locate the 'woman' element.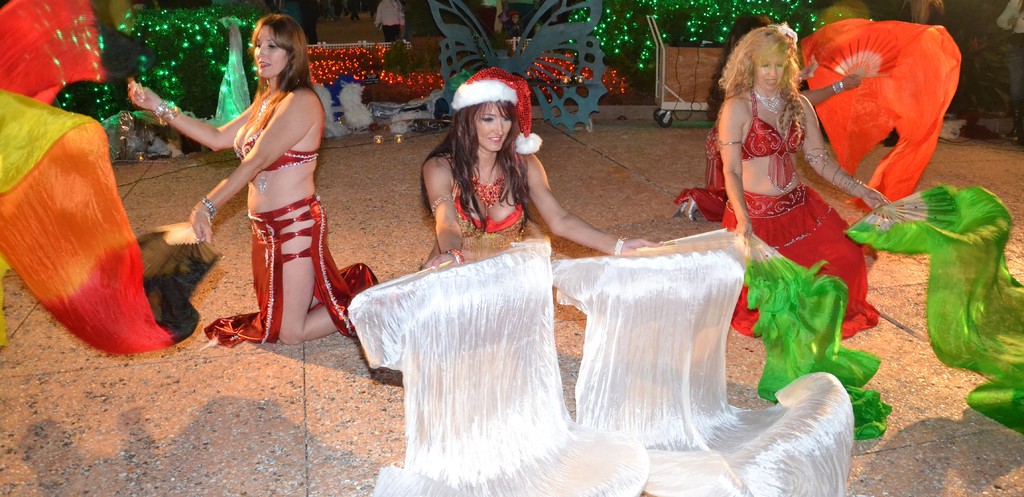
Element bbox: box(422, 68, 676, 272).
